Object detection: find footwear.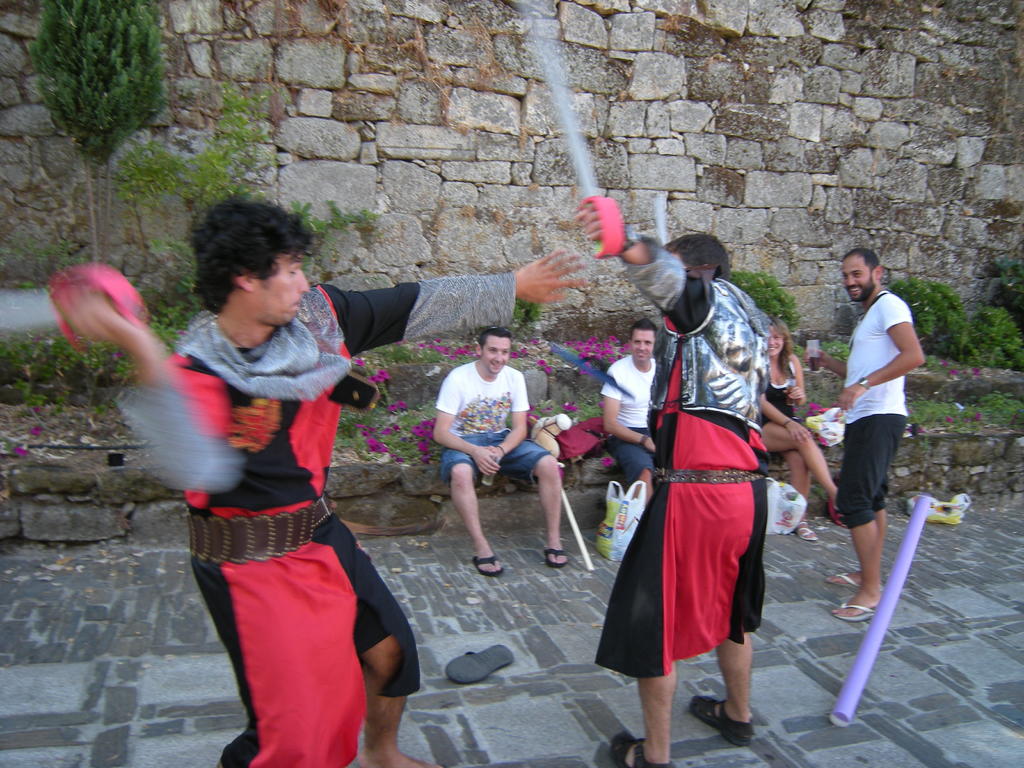
<bbox>829, 598, 873, 626</bbox>.
